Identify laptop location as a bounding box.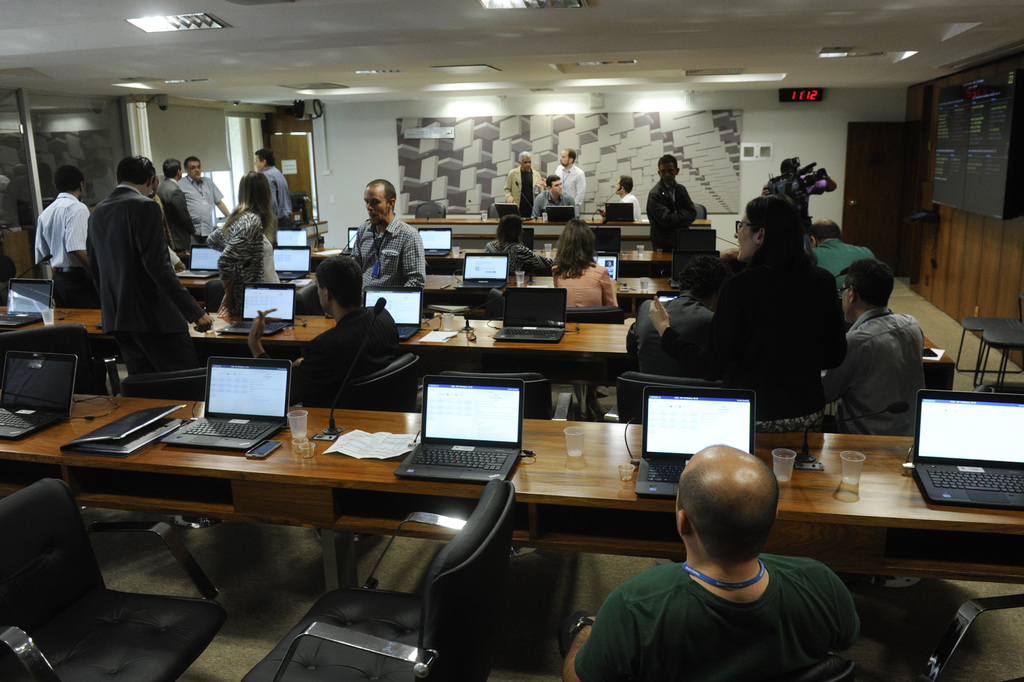
x1=340, y1=226, x2=360, y2=255.
